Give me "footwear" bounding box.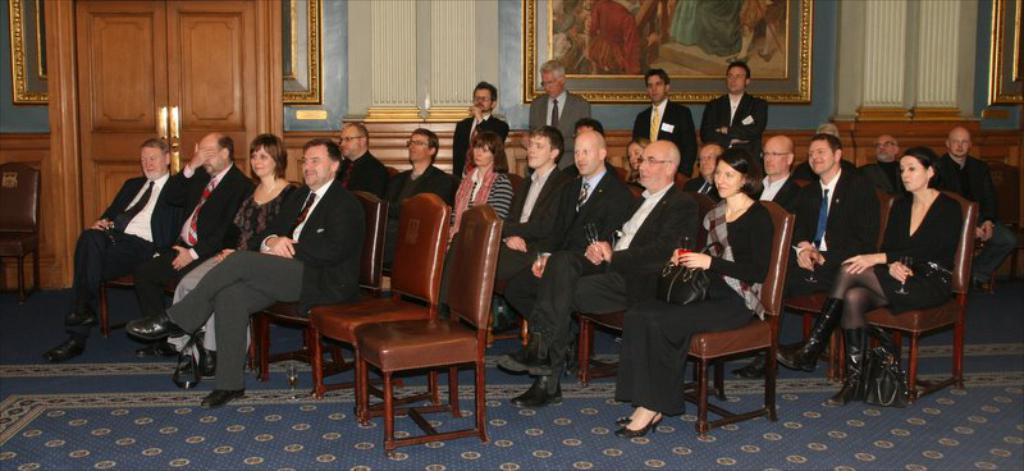
bbox=[198, 384, 246, 411].
